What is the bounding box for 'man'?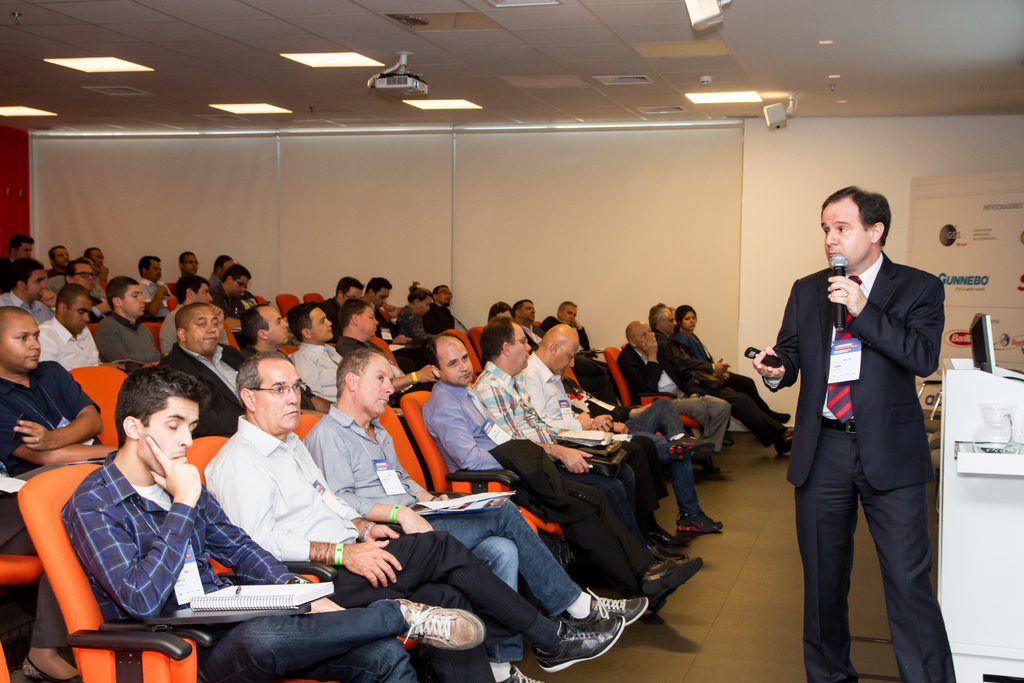
bbox(28, 292, 100, 374).
